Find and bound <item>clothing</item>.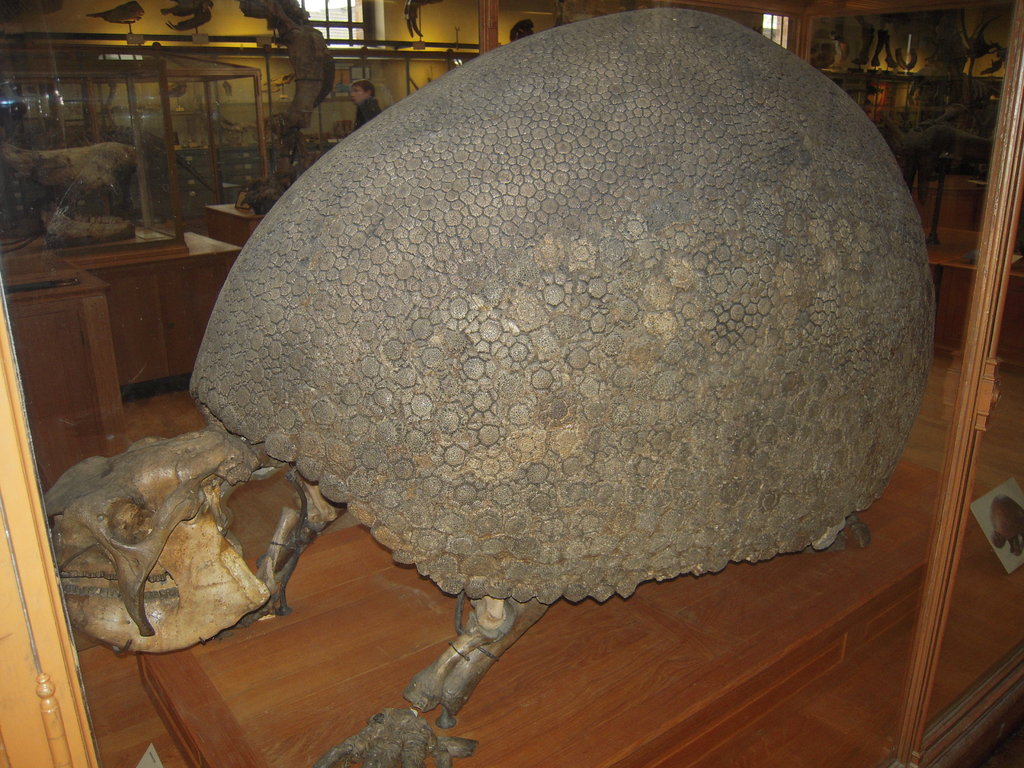
Bound: <region>354, 93, 384, 130</region>.
